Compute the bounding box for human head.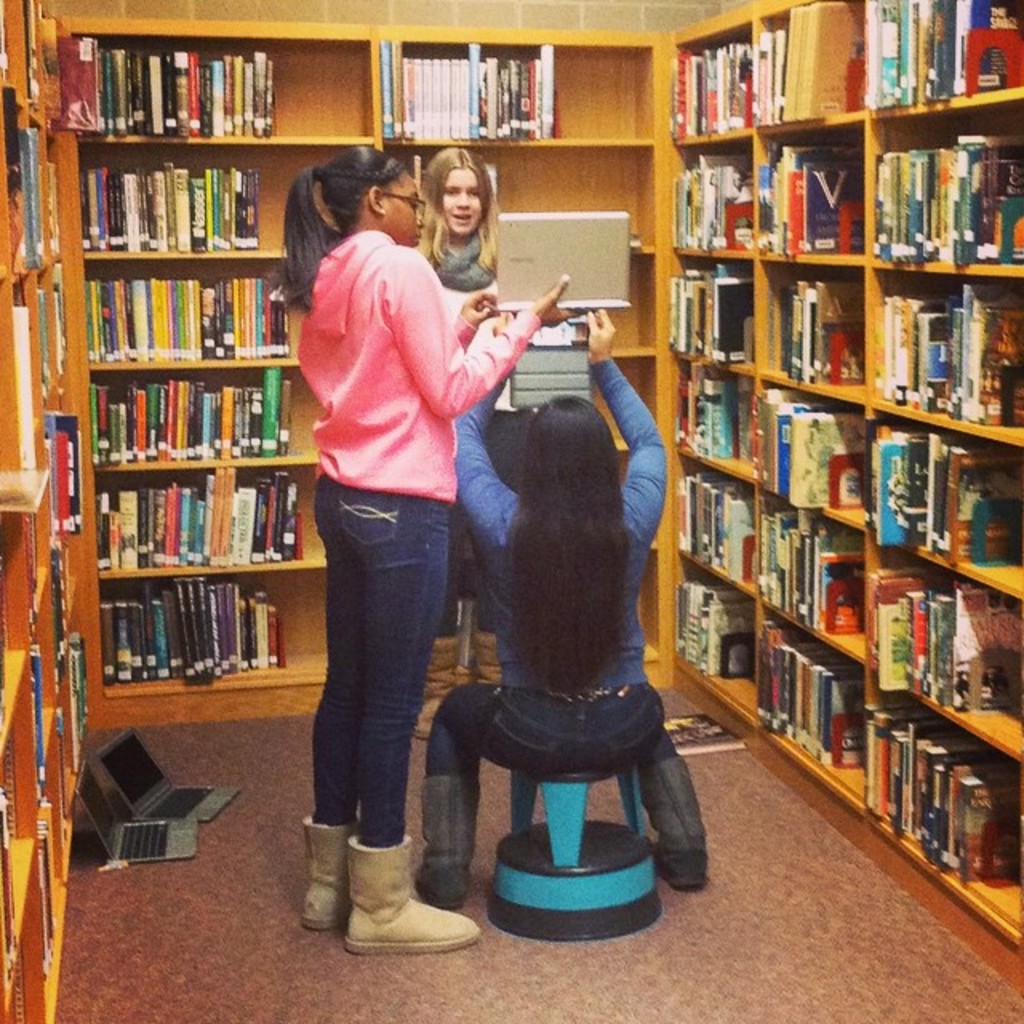
bbox=(522, 386, 627, 514).
